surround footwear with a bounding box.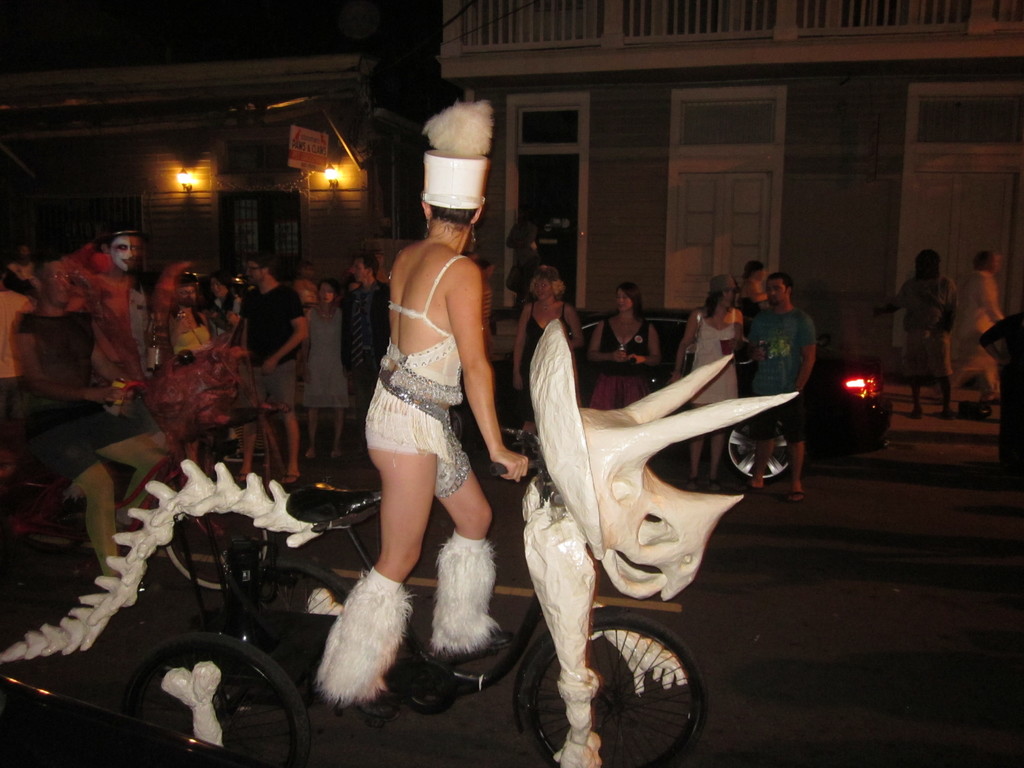
910 406 925 420.
